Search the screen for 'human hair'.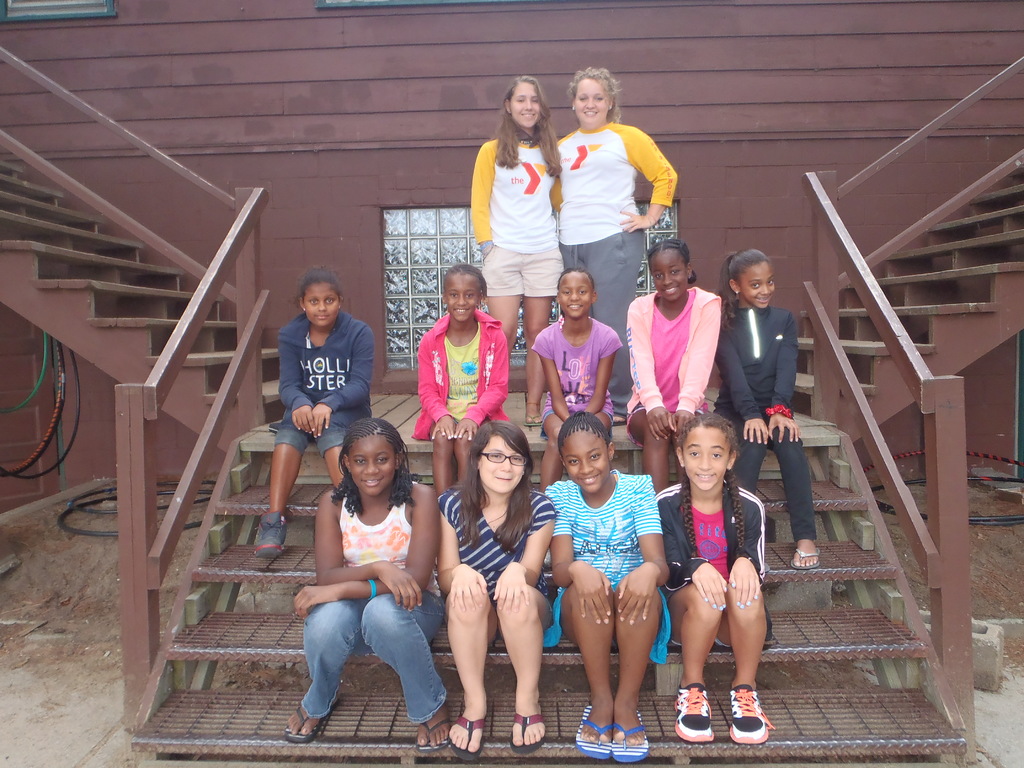
Found at [left=295, top=268, right=342, bottom=307].
